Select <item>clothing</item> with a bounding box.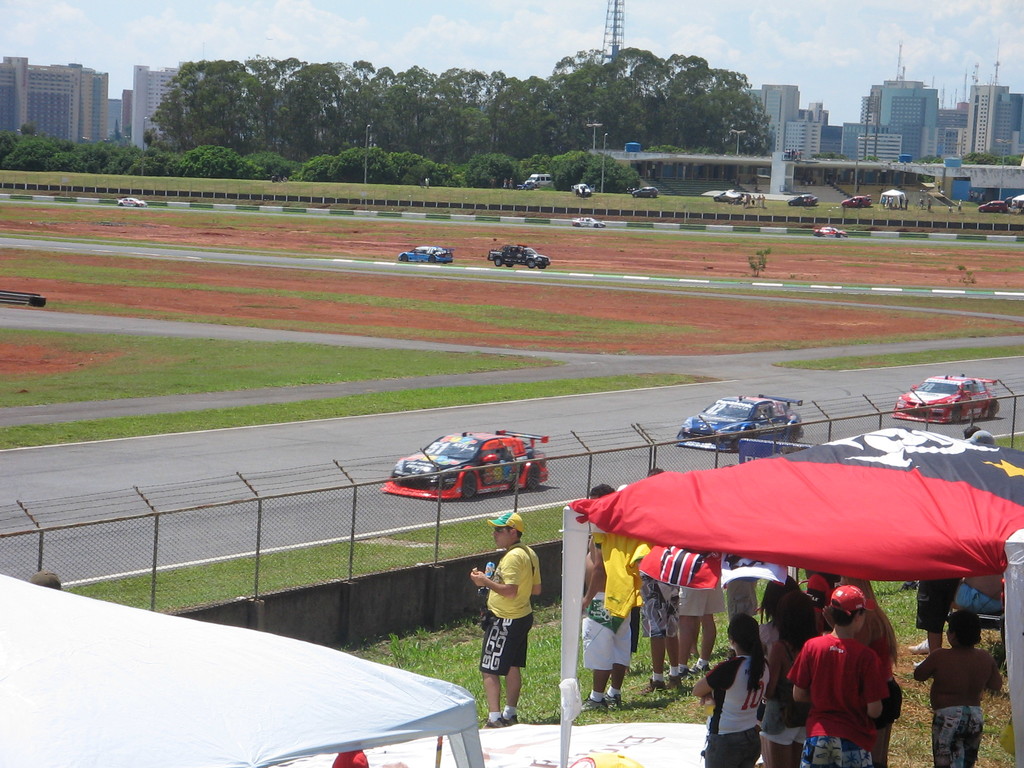
[x1=761, y1=623, x2=783, y2=648].
